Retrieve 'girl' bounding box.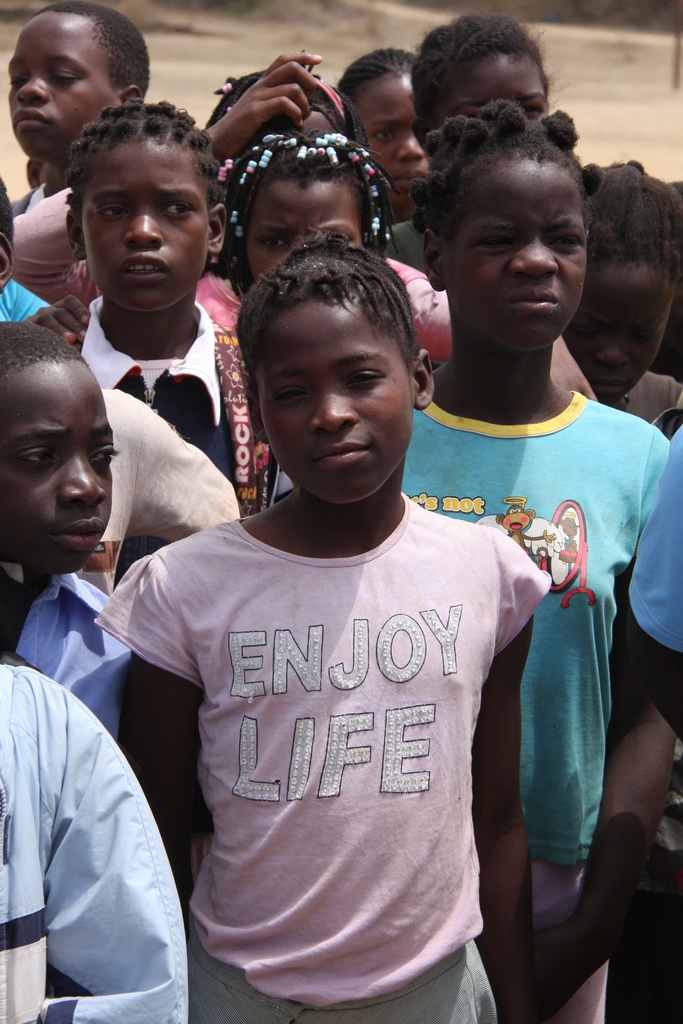
Bounding box: (566, 159, 682, 438).
